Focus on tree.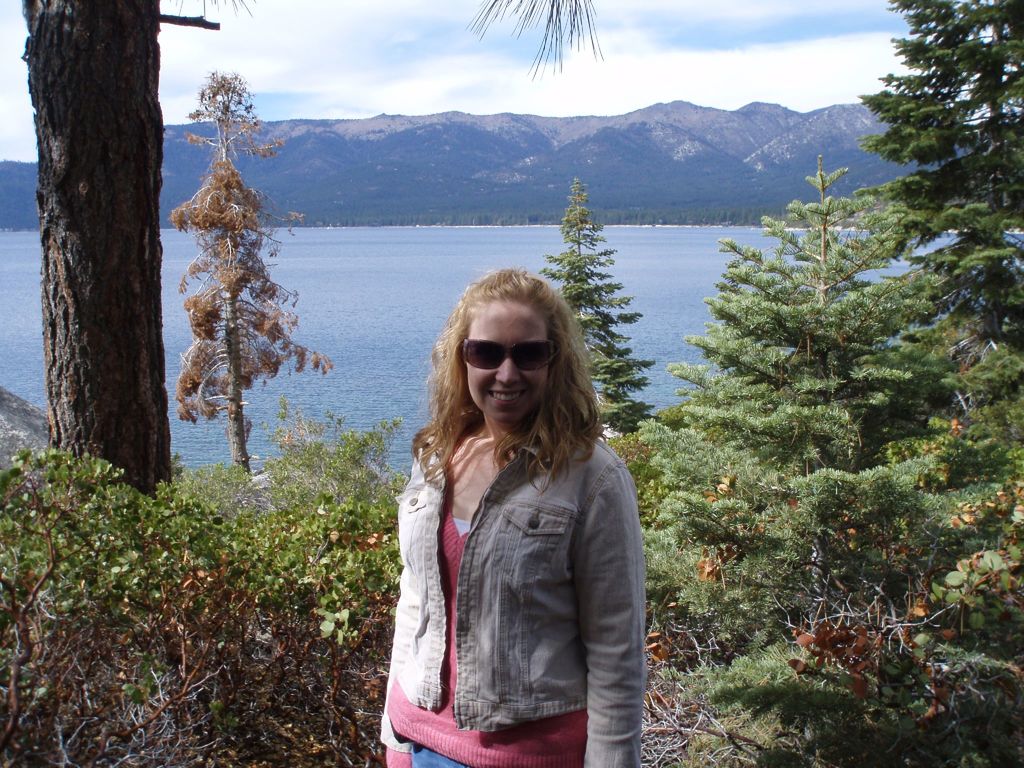
Focused at crop(157, 79, 314, 504).
